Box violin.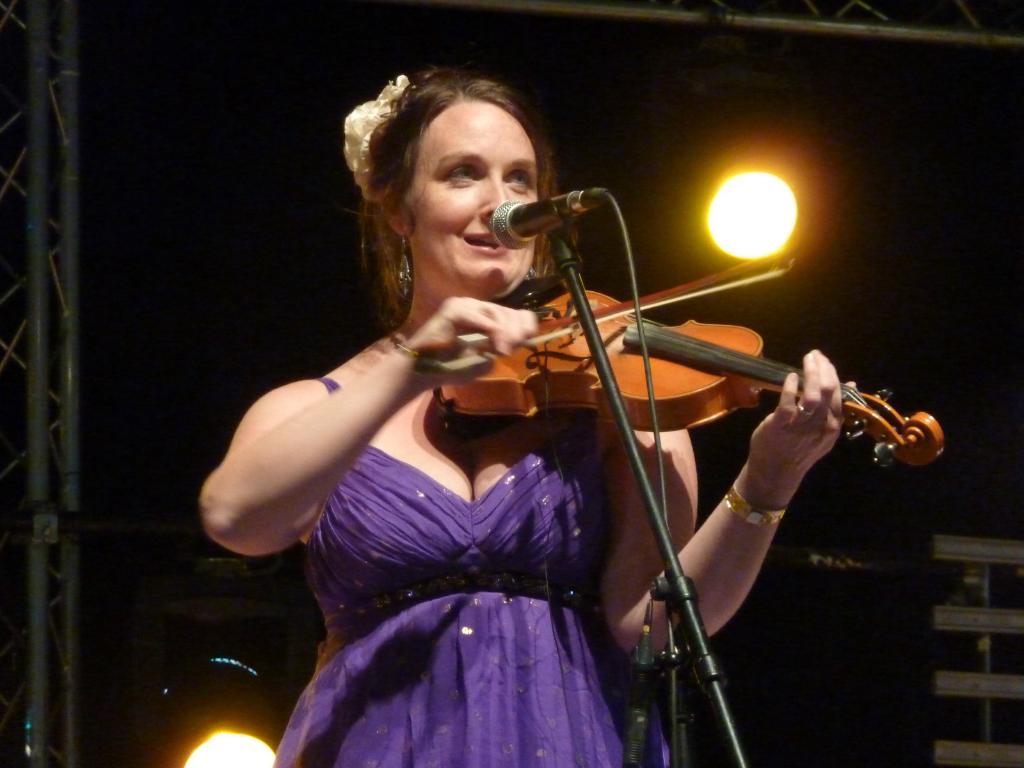
region(421, 250, 947, 481).
